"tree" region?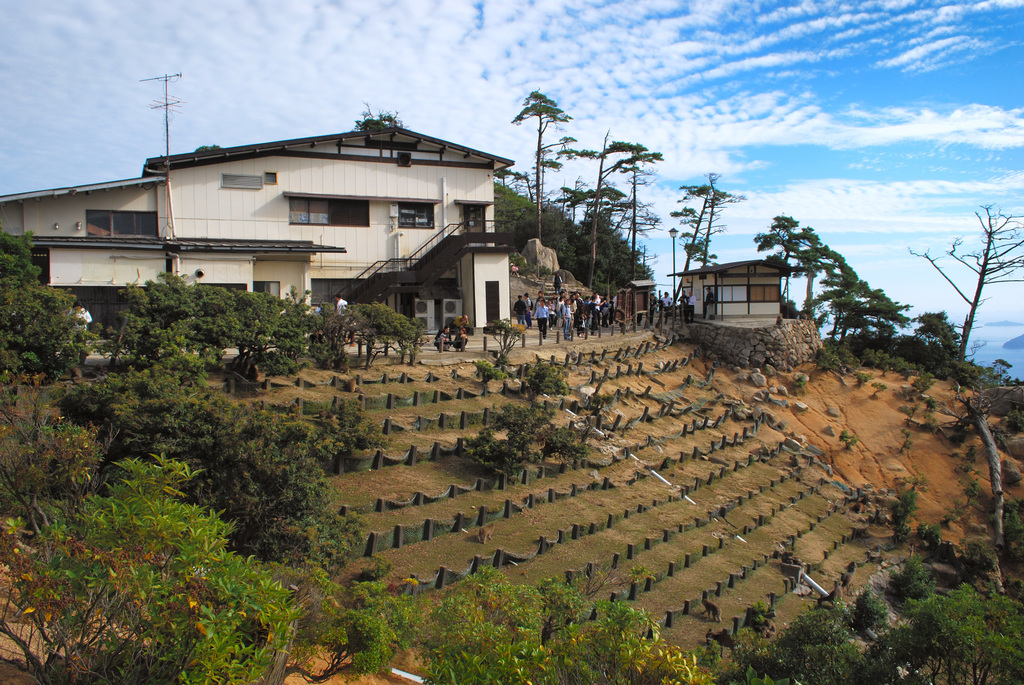
select_region(323, 400, 394, 473)
